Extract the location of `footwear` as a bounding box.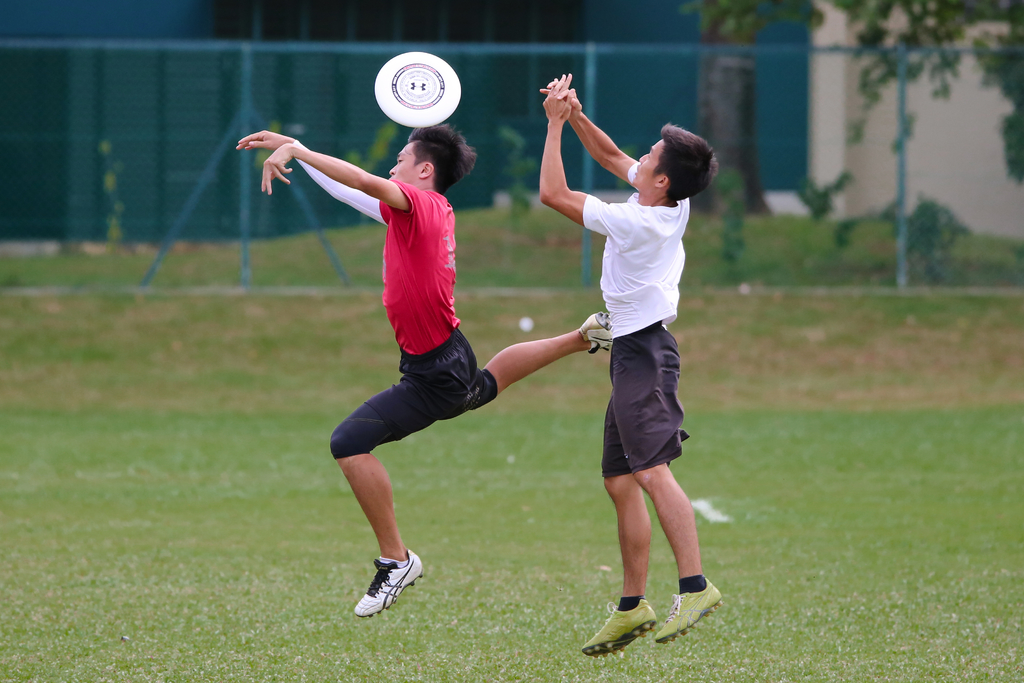
[x1=575, y1=593, x2=661, y2=658].
